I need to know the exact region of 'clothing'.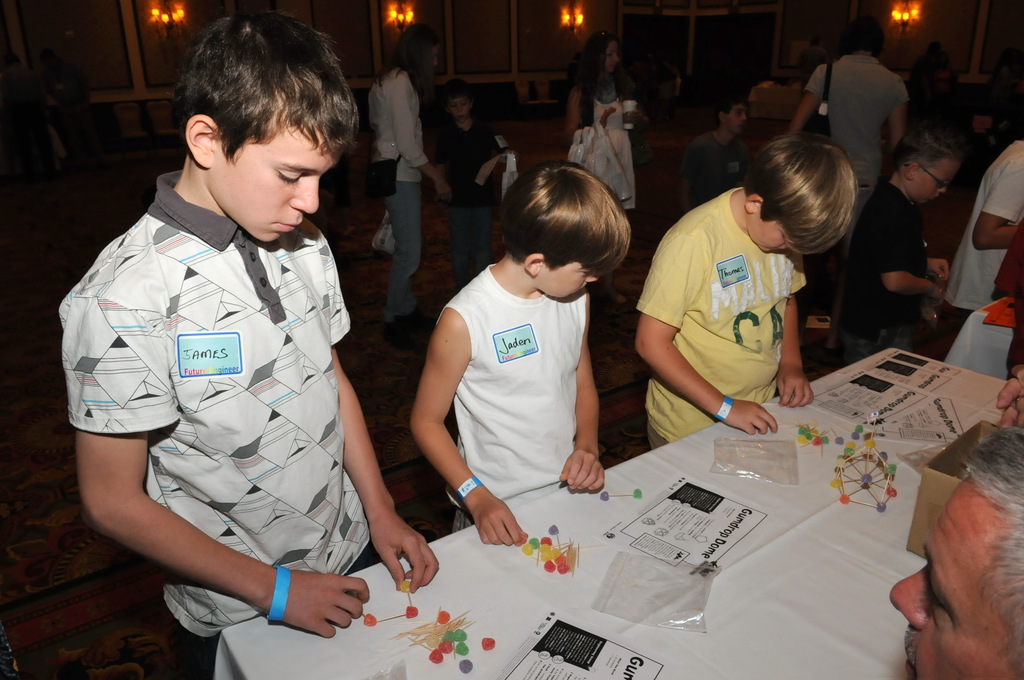
Region: (x1=570, y1=67, x2=638, y2=211).
